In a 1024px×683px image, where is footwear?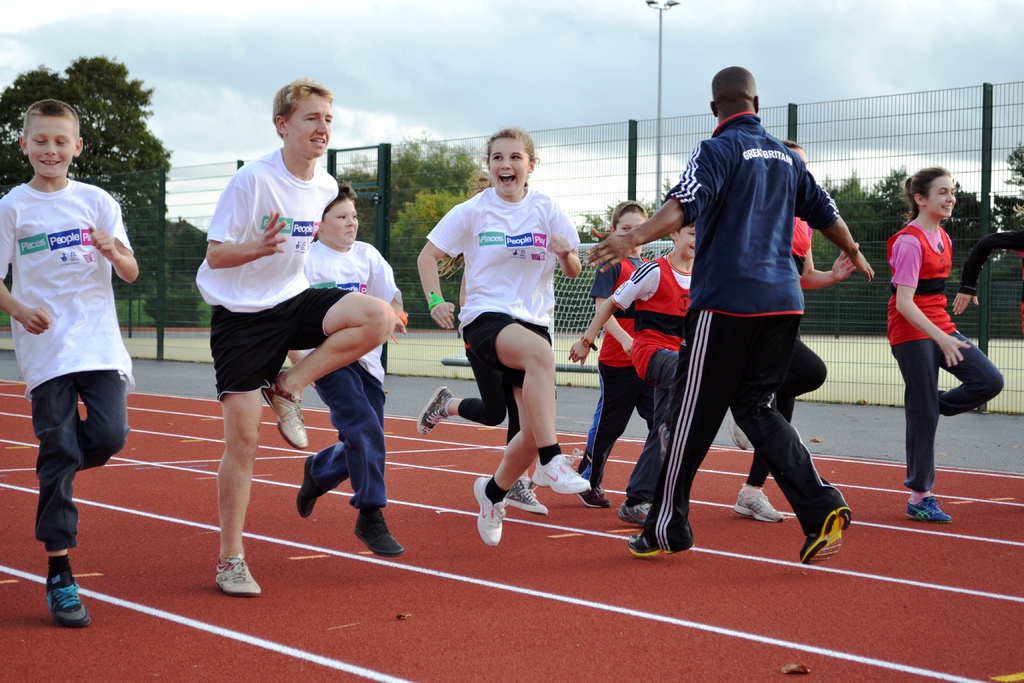
detection(416, 384, 452, 440).
